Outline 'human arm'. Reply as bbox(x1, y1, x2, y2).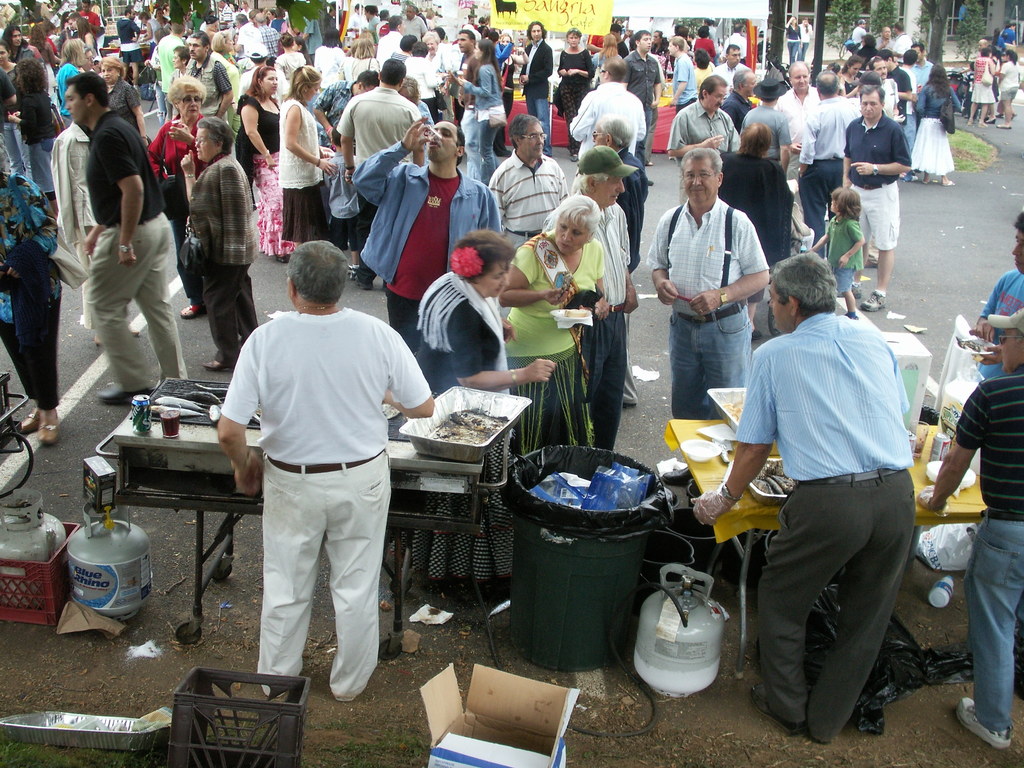
bbox(241, 103, 275, 156).
